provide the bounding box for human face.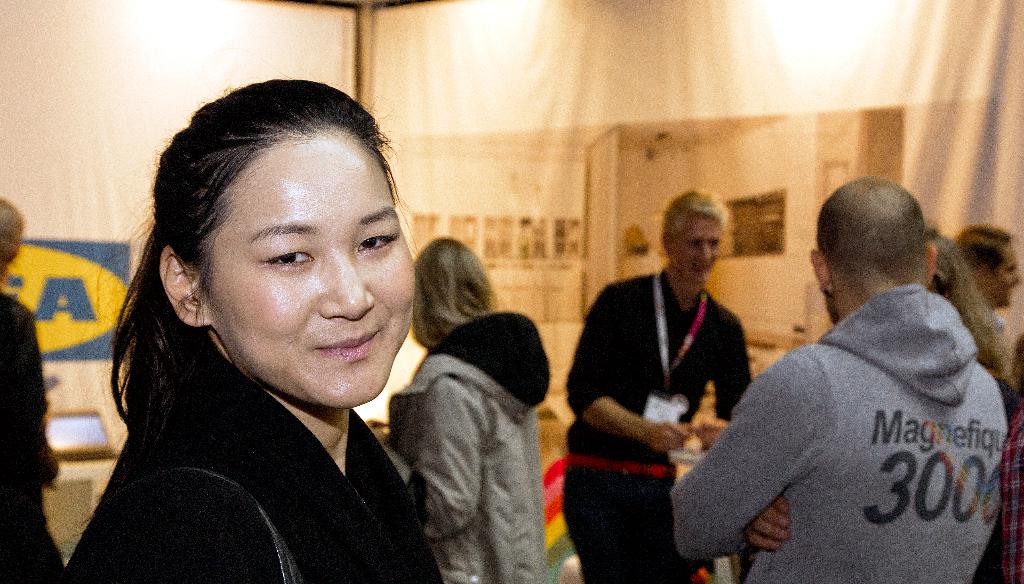
<region>986, 244, 1021, 307</region>.
